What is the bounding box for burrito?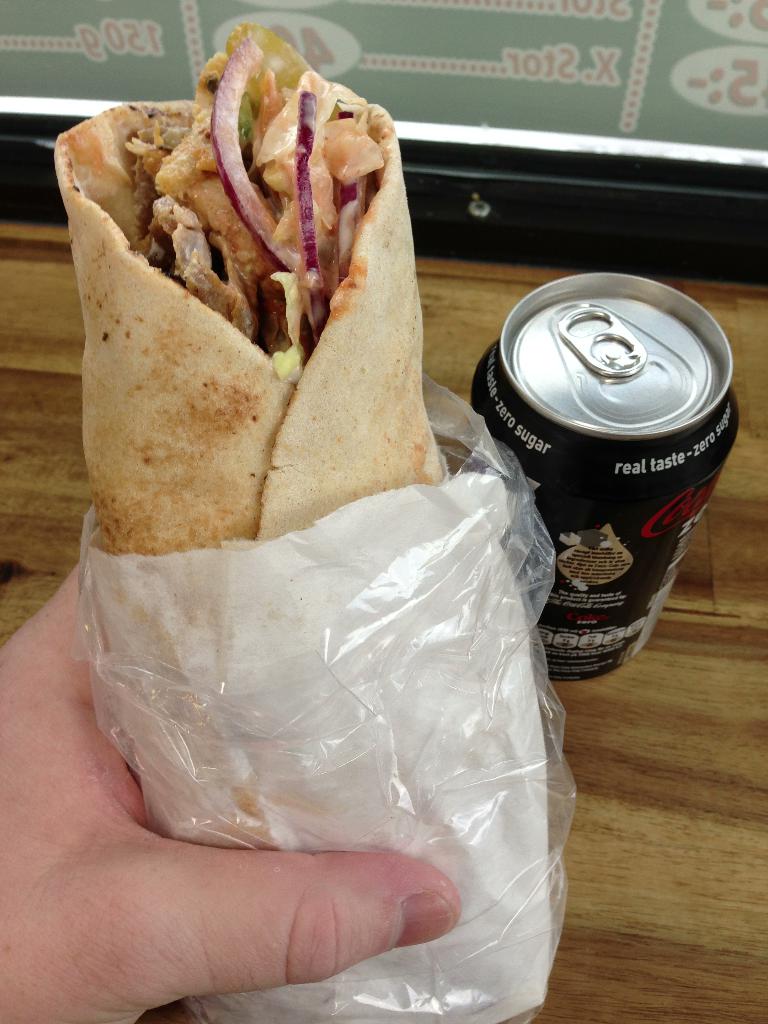
56 26 568 1023.
